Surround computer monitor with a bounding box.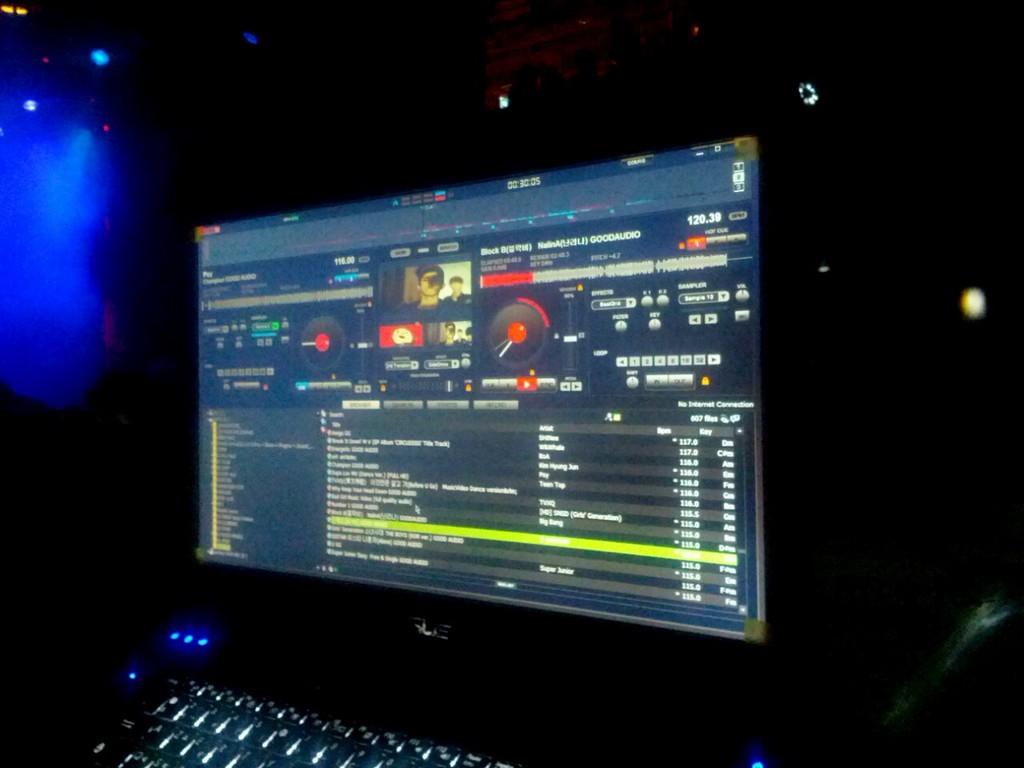
[left=186, top=114, right=772, bottom=711].
